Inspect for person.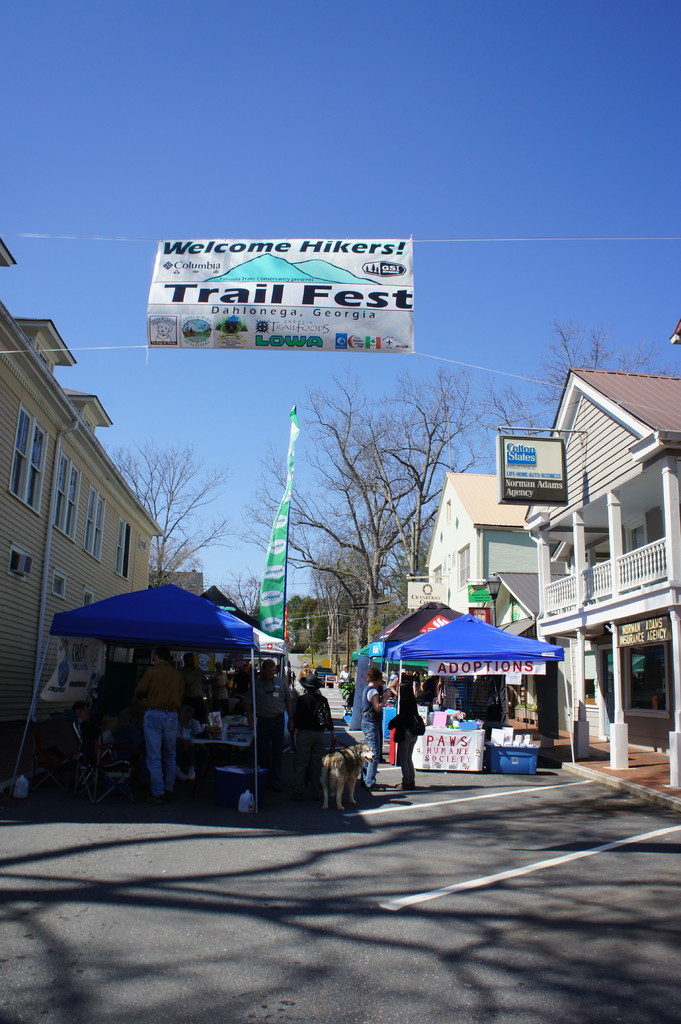
Inspection: (292,669,343,783).
